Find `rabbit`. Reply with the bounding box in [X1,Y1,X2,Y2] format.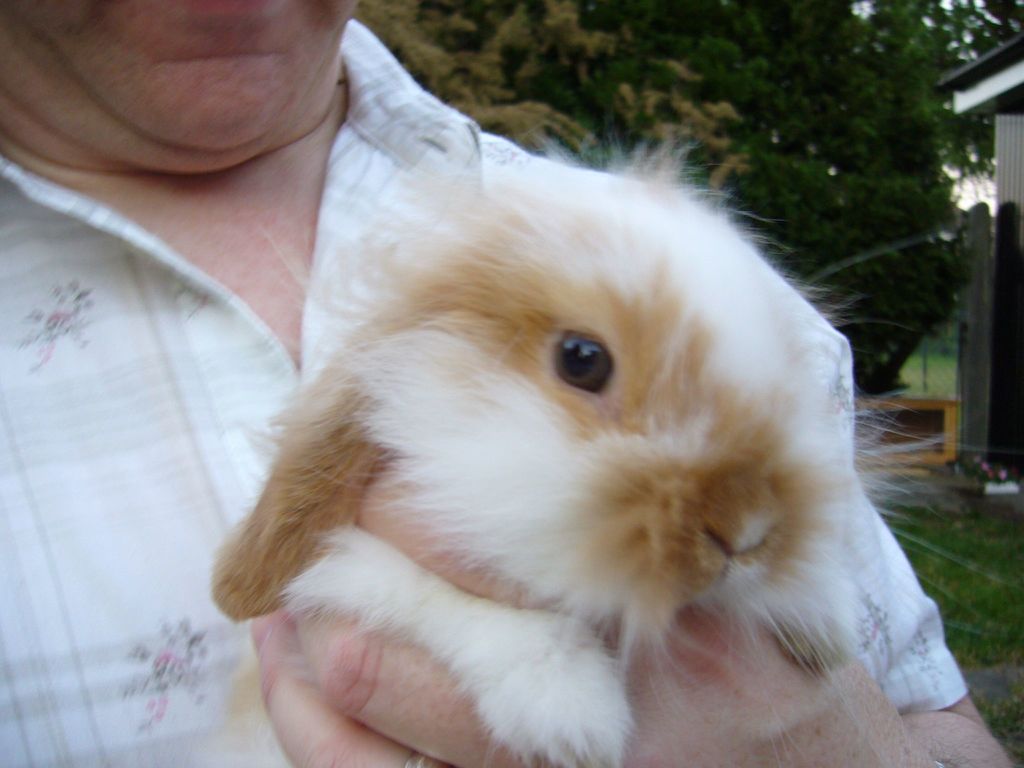
[212,142,895,767].
